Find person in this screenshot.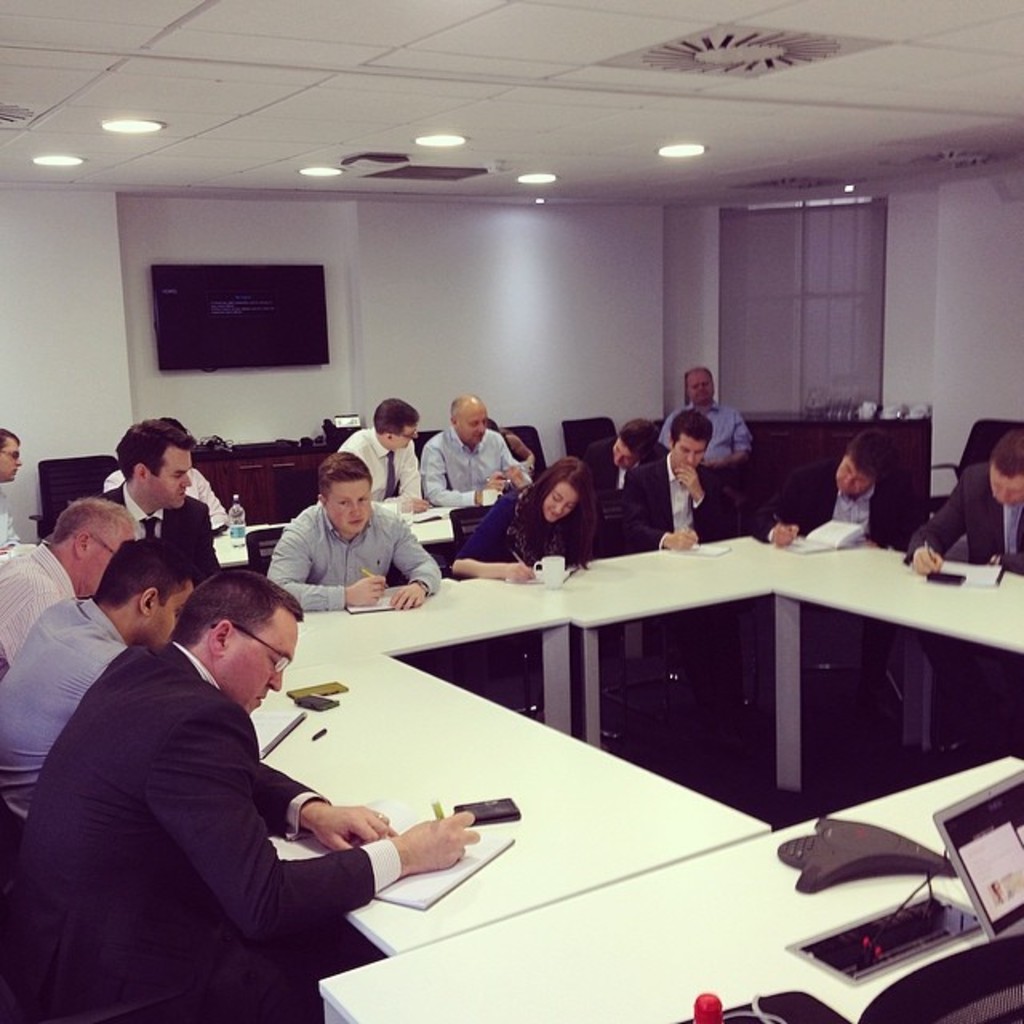
The bounding box for person is crop(0, 430, 26, 555).
